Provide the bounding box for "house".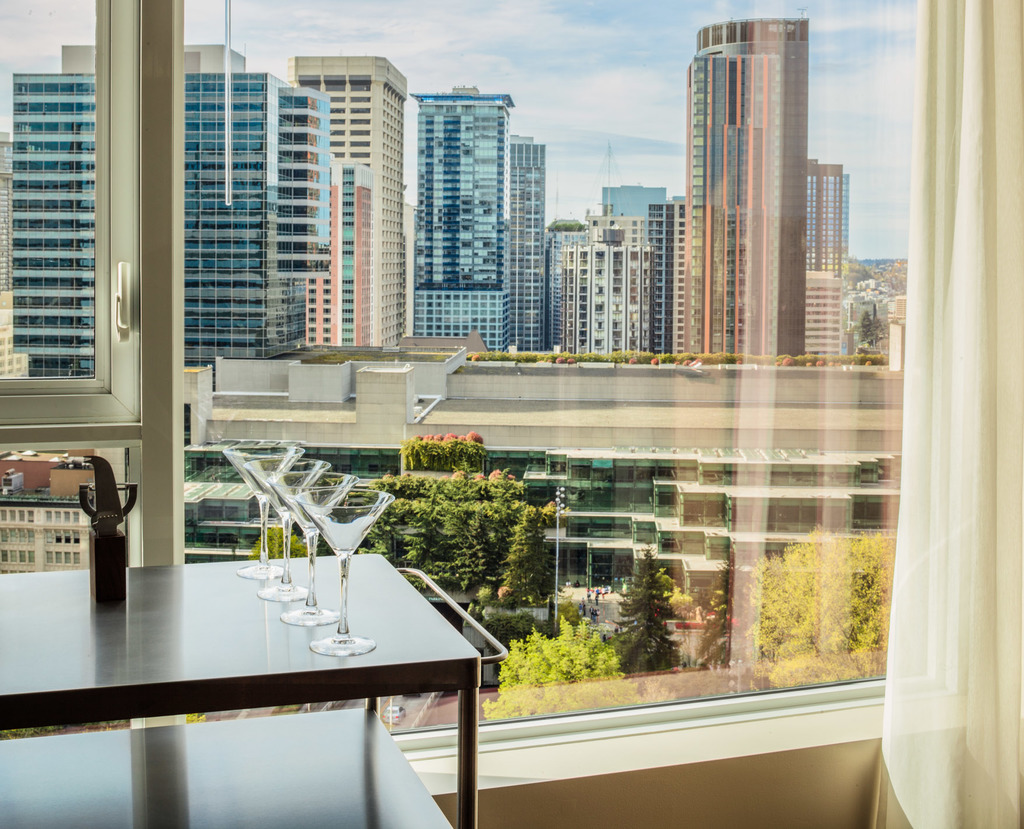
[642,198,703,355].
